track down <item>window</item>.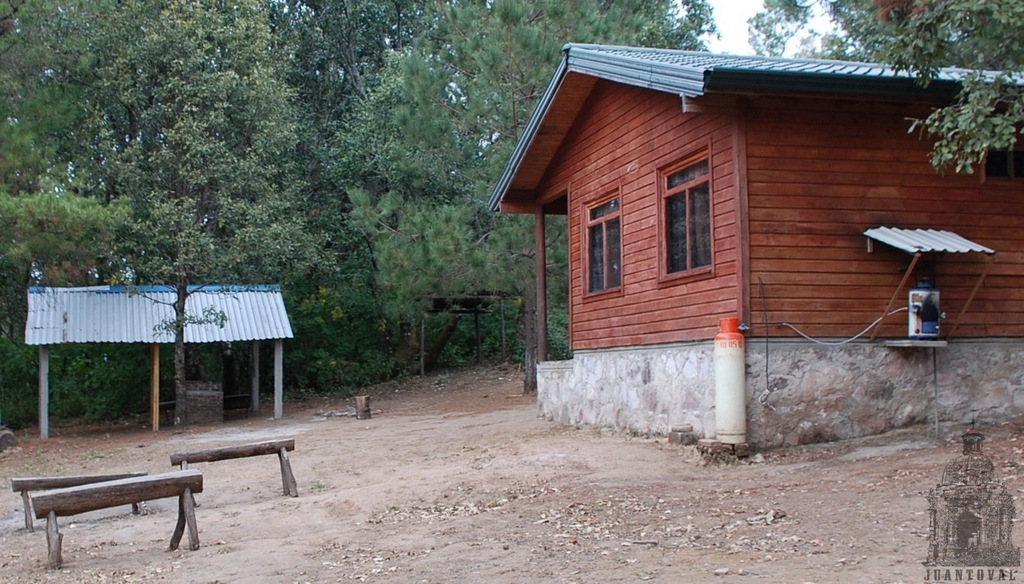
Tracked to pyautogui.locateOnScreen(593, 181, 641, 287).
